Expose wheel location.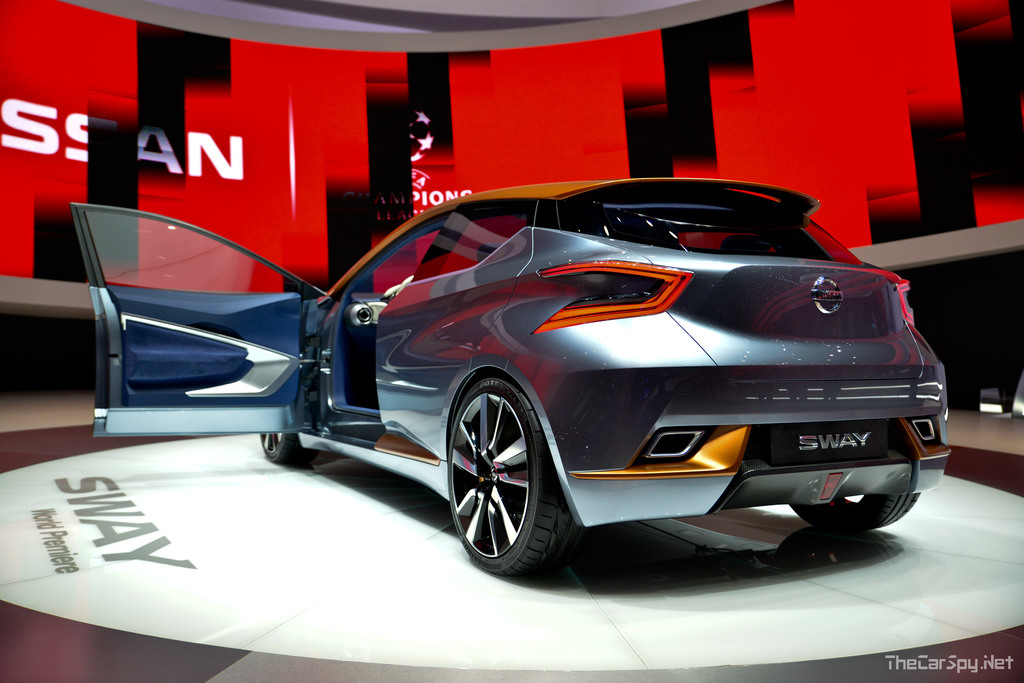
Exposed at box=[442, 377, 569, 576].
